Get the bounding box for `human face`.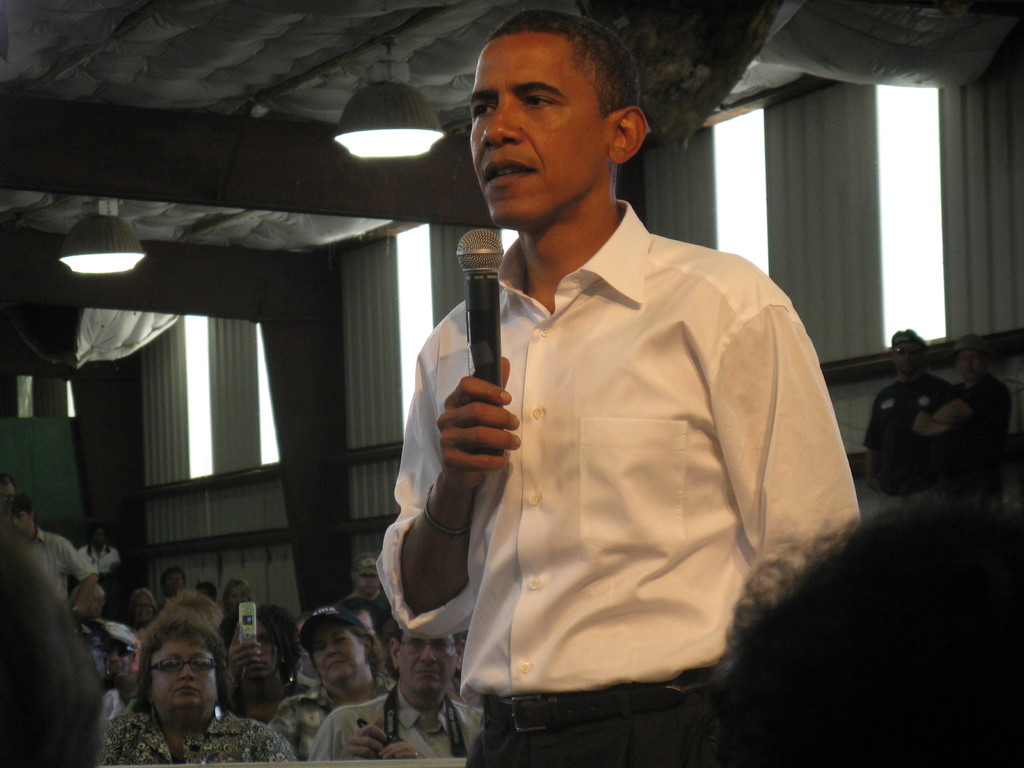
bbox=(13, 513, 28, 531).
